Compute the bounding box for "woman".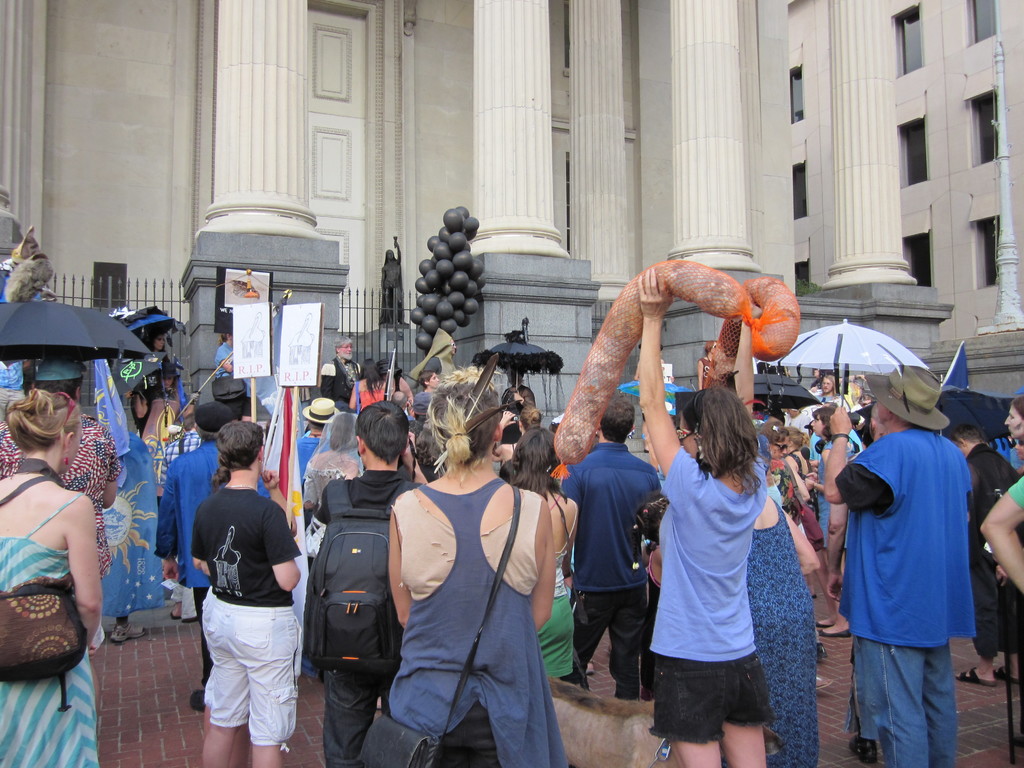
x1=349 y1=360 x2=398 y2=409.
